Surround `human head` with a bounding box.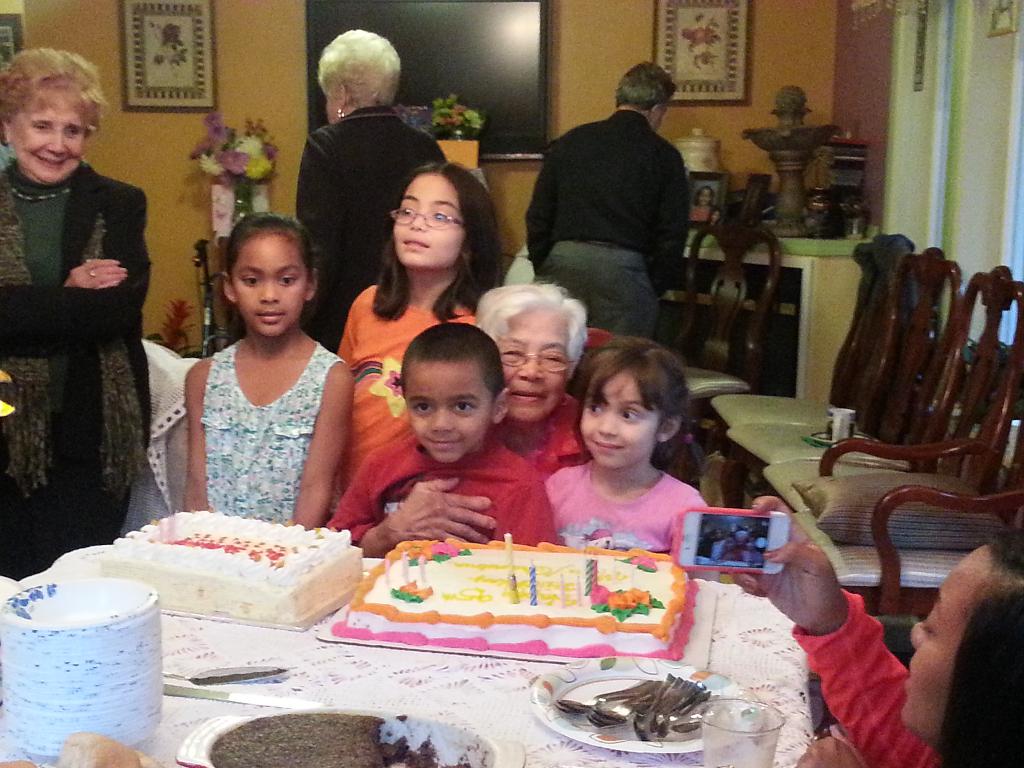
Rect(479, 283, 583, 419).
